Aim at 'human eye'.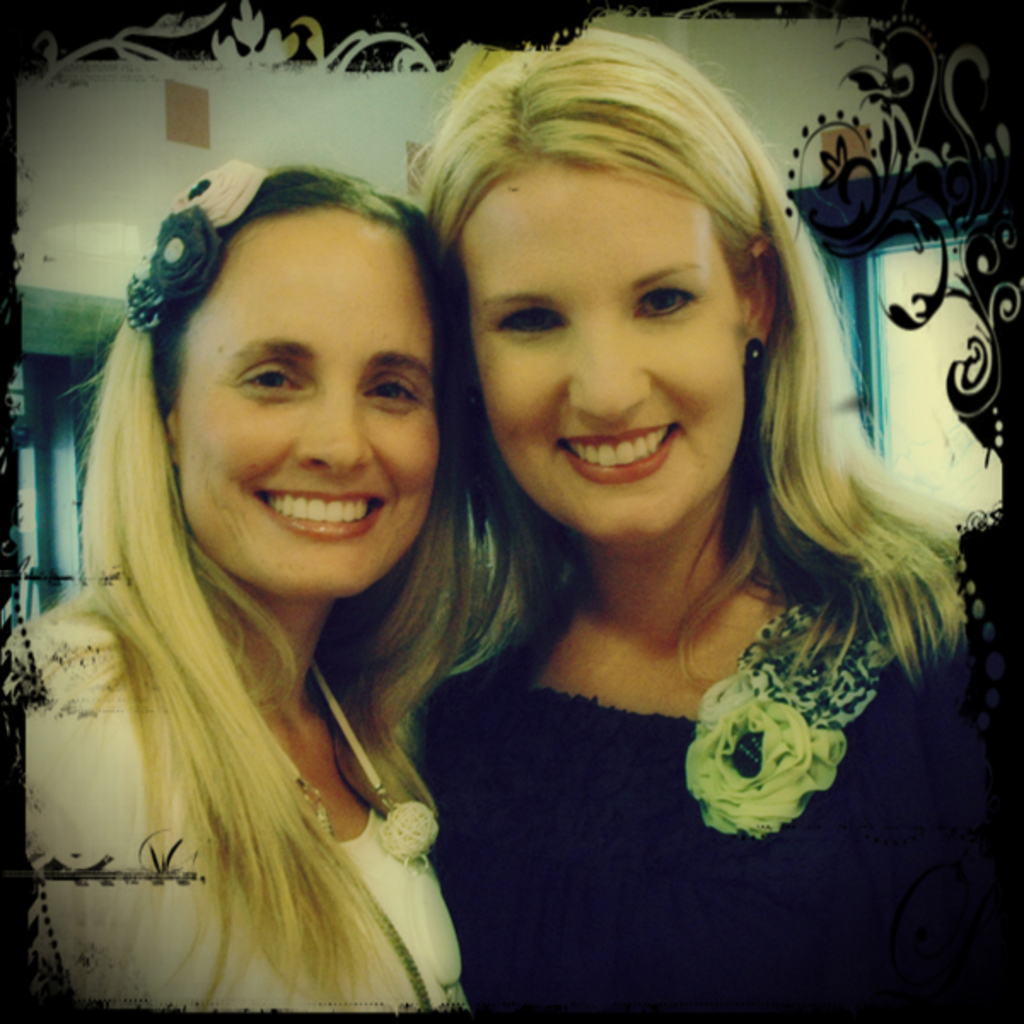
Aimed at left=497, top=304, right=573, bottom=343.
